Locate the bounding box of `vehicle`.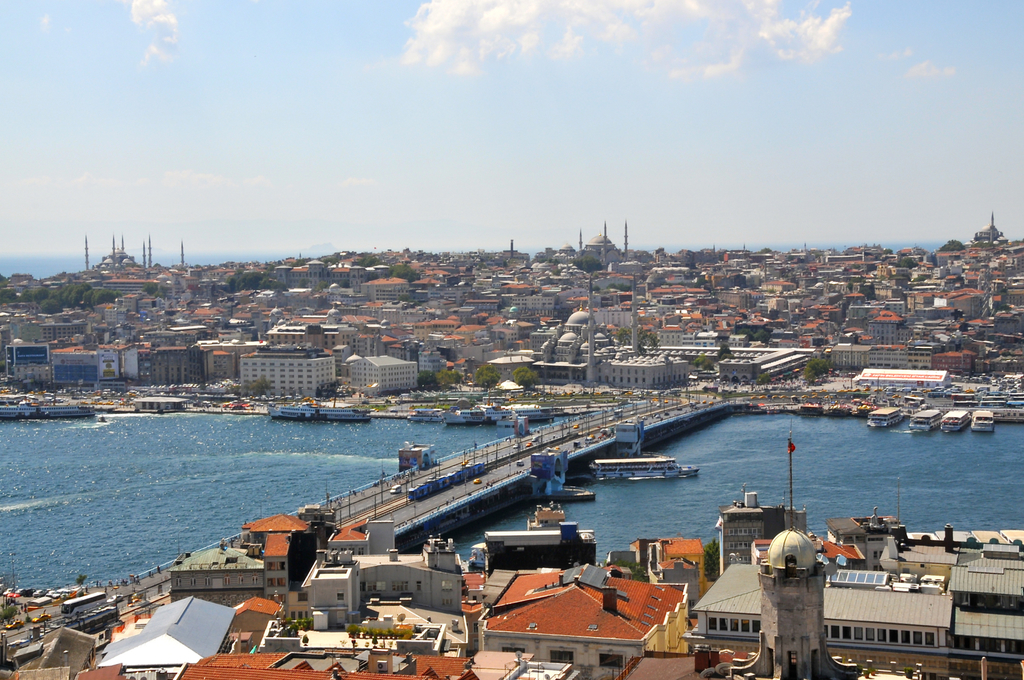
Bounding box: select_region(391, 484, 401, 493).
